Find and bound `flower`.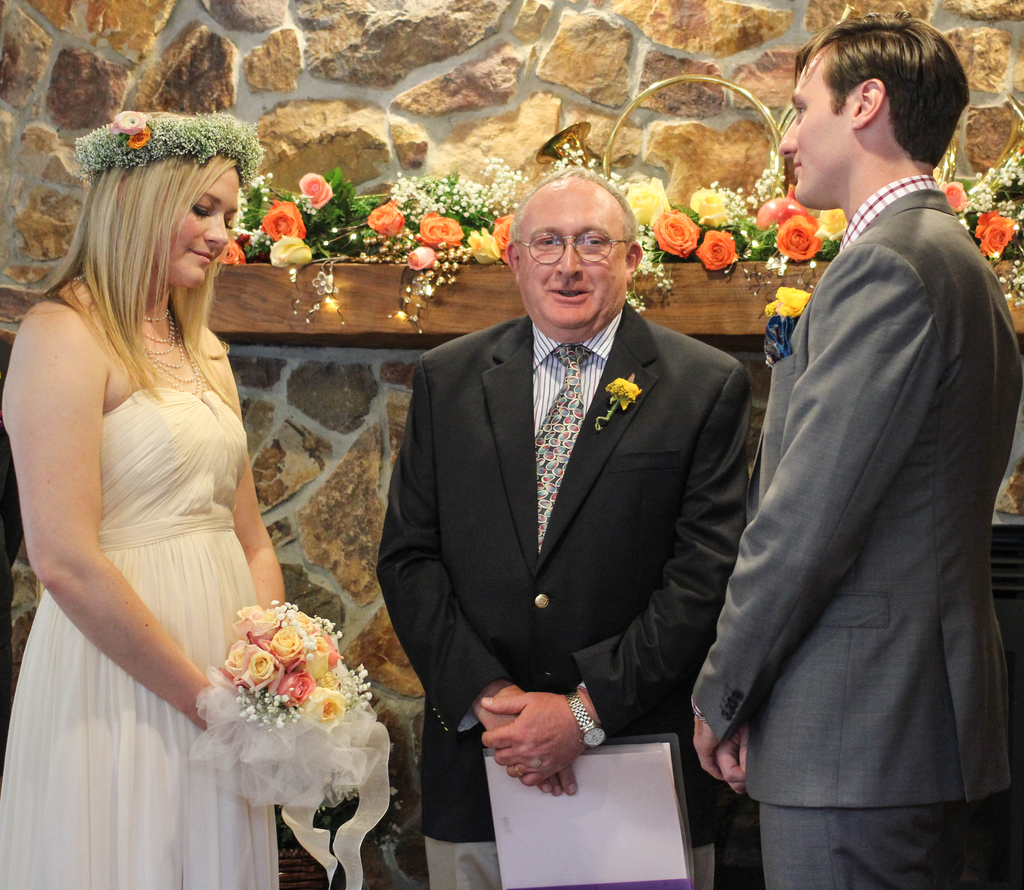
Bound: box=[271, 232, 312, 267].
